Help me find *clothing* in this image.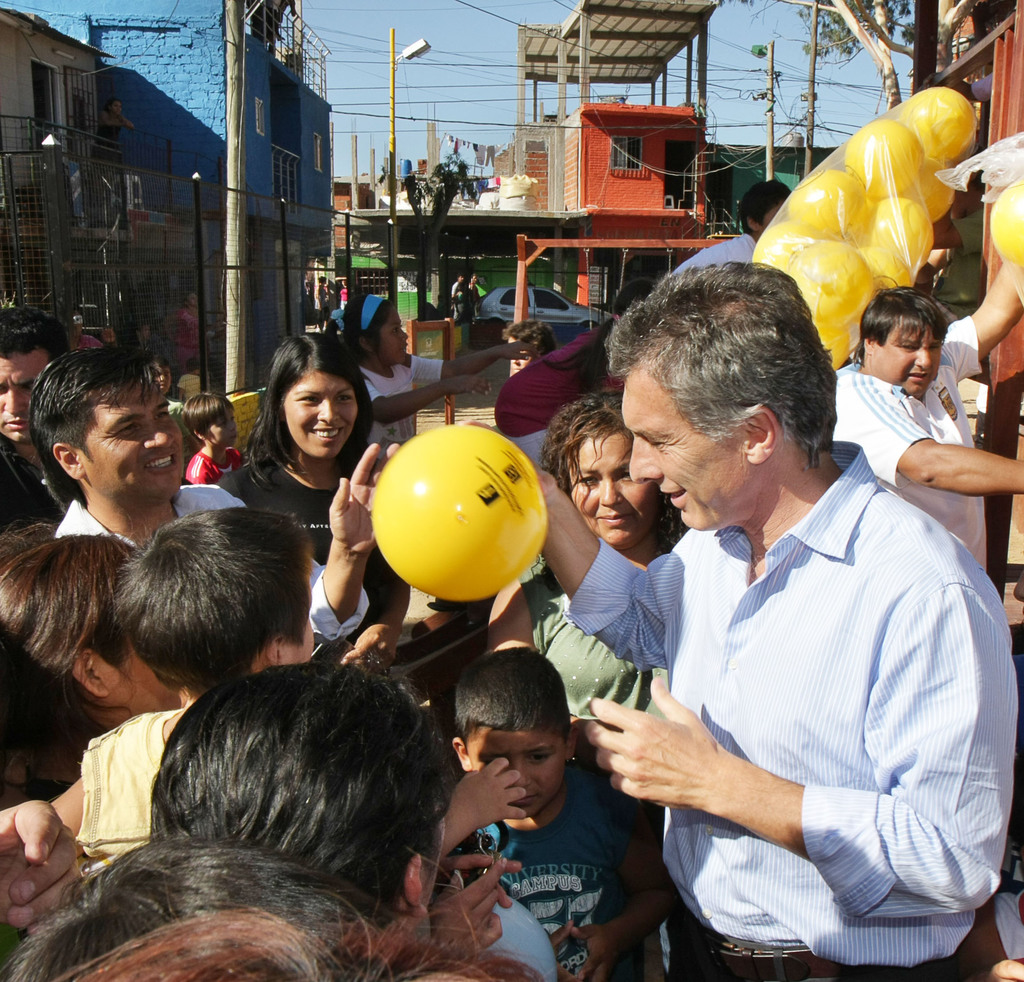
Found it: (129, 334, 154, 354).
